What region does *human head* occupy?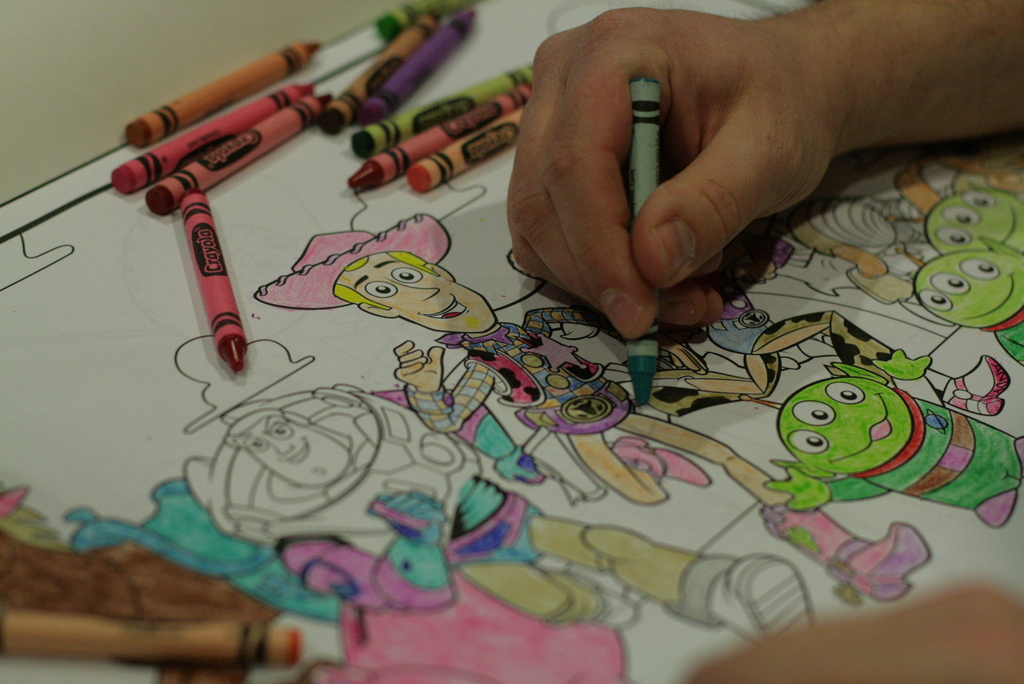
250 213 498 332.
